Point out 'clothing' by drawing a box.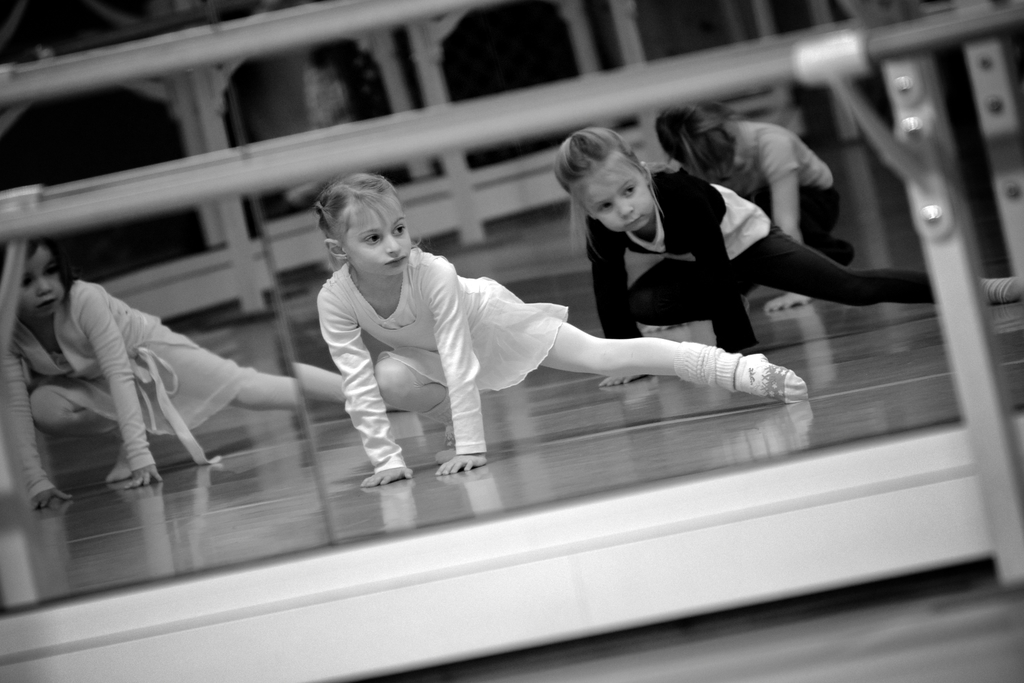
locate(0, 271, 266, 497).
